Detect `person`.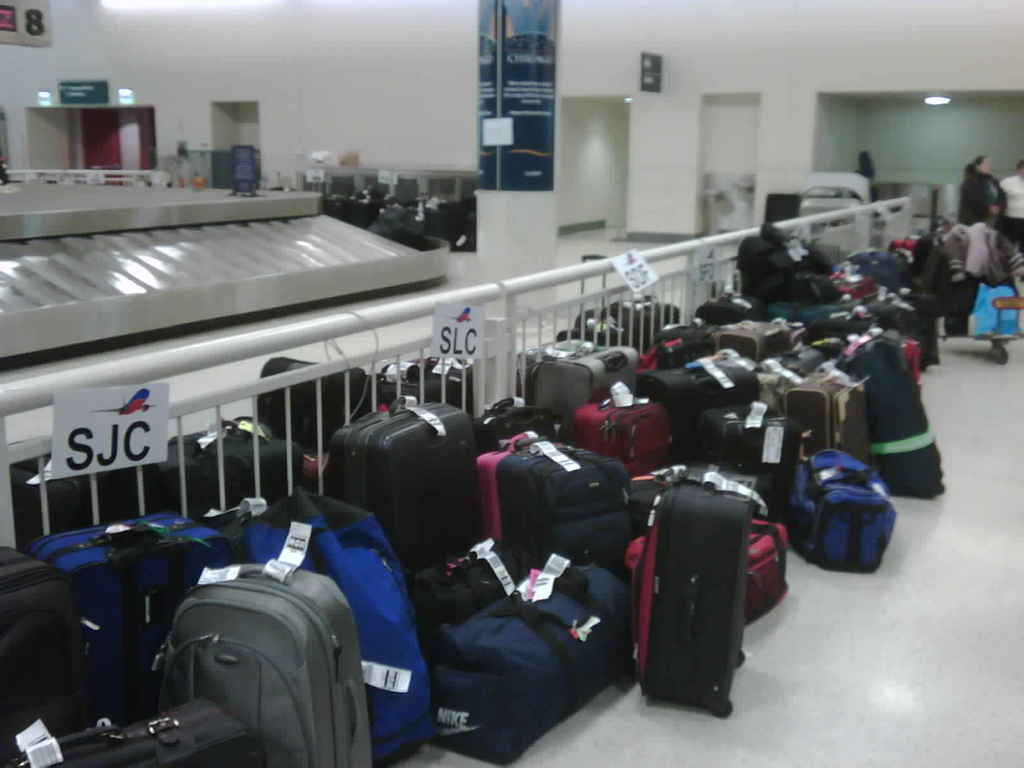
Detected at pyautogui.locateOnScreen(994, 163, 1023, 254).
